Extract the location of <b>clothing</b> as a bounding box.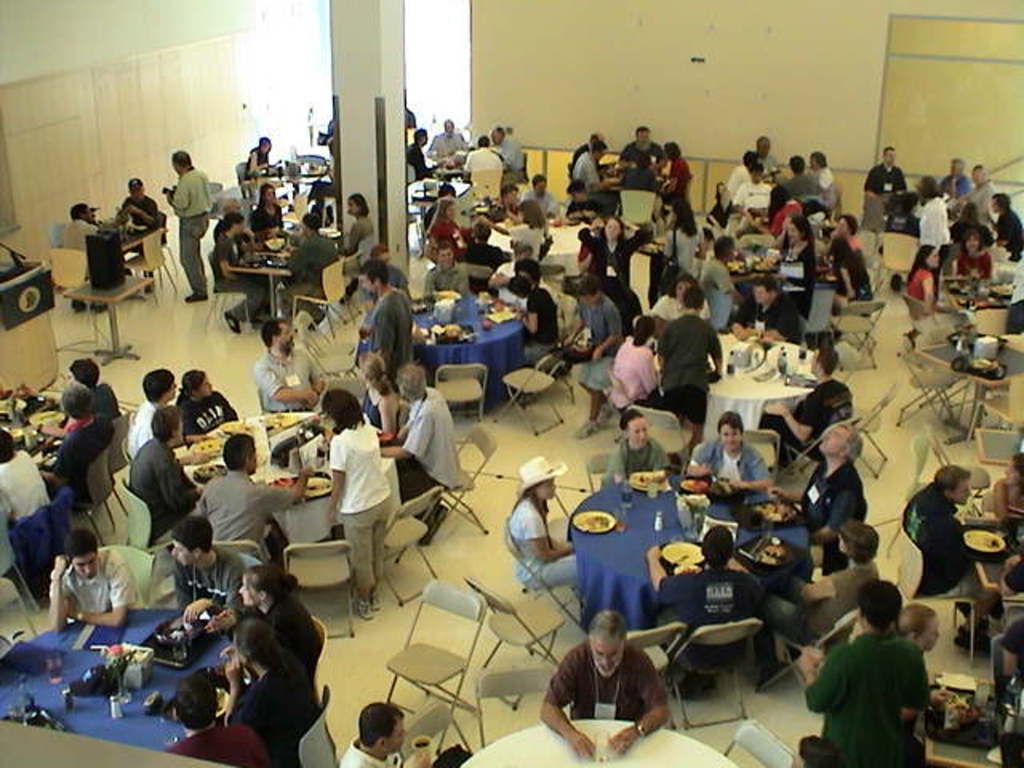
259,350,320,410.
